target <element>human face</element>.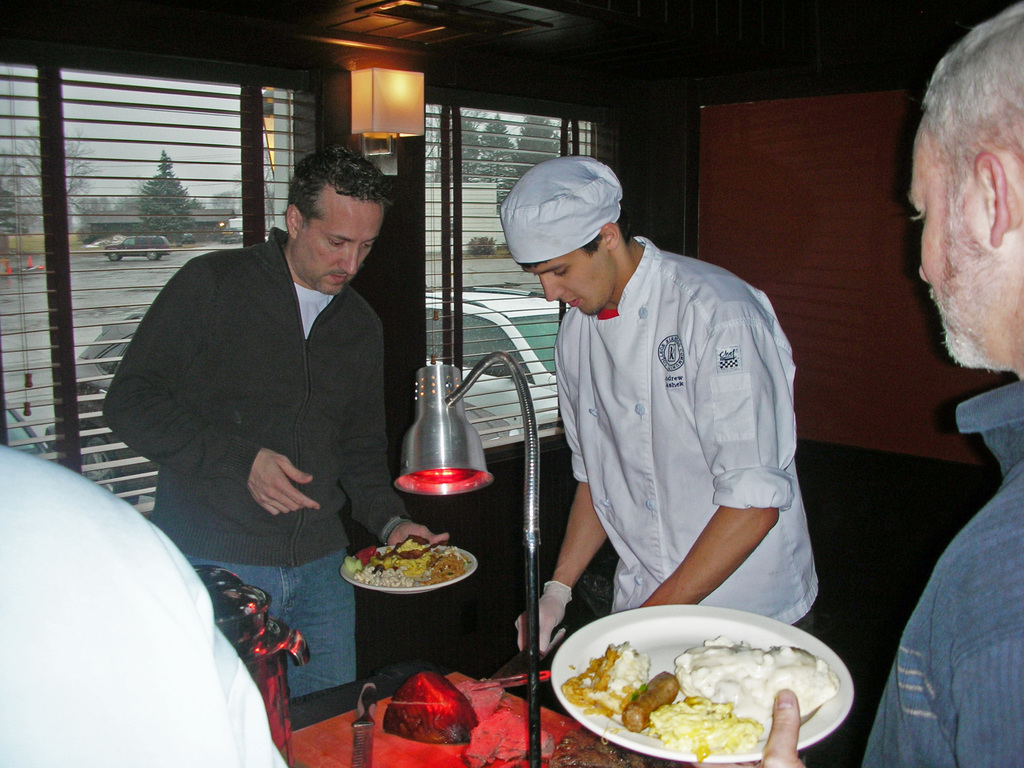
Target region: x1=519, y1=244, x2=616, y2=318.
